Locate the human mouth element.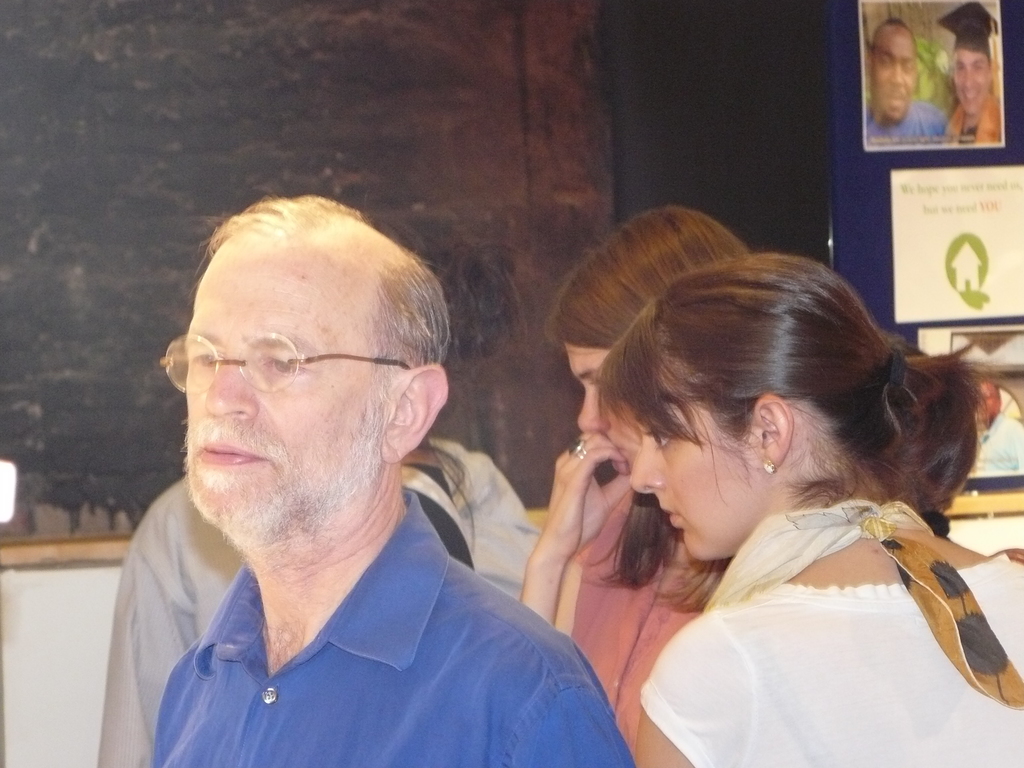
Element bbox: Rect(663, 499, 682, 527).
